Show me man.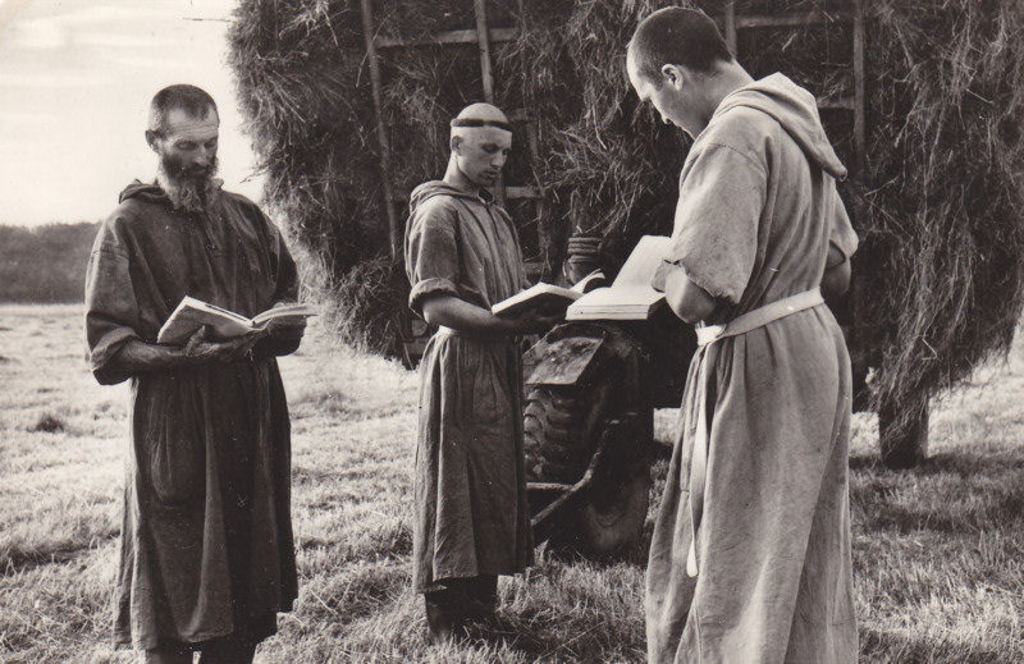
man is here: [left=81, top=83, right=307, bottom=663].
